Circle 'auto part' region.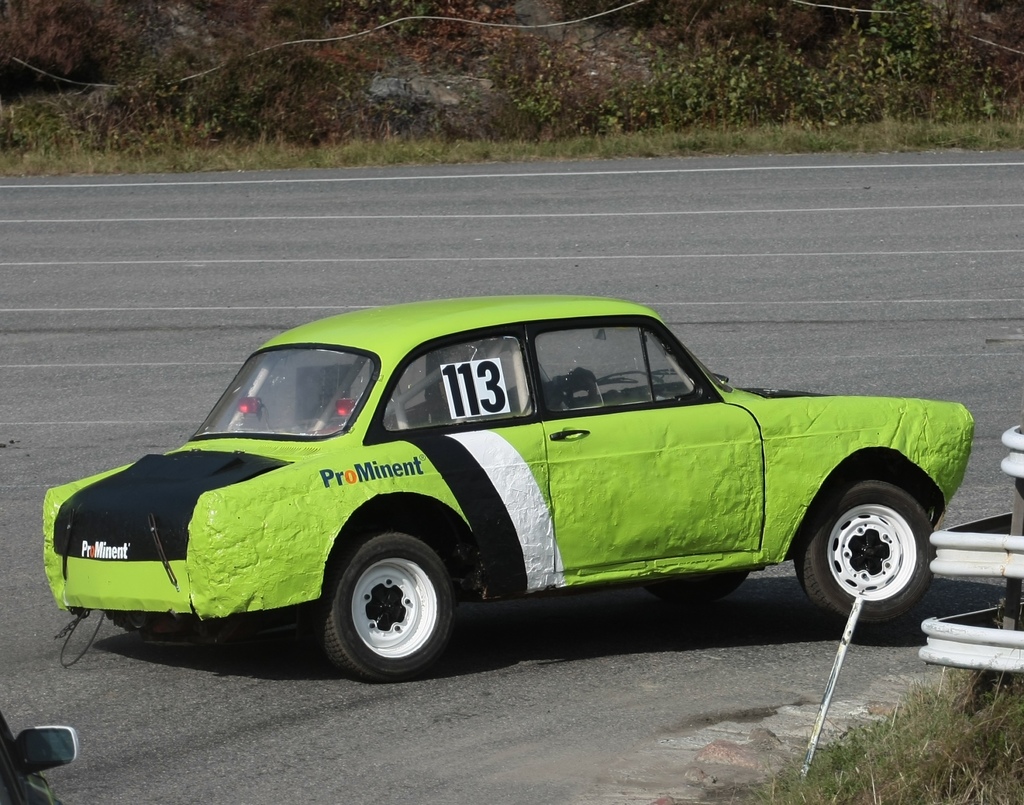
Region: bbox=(314, 530, 454, 684).
